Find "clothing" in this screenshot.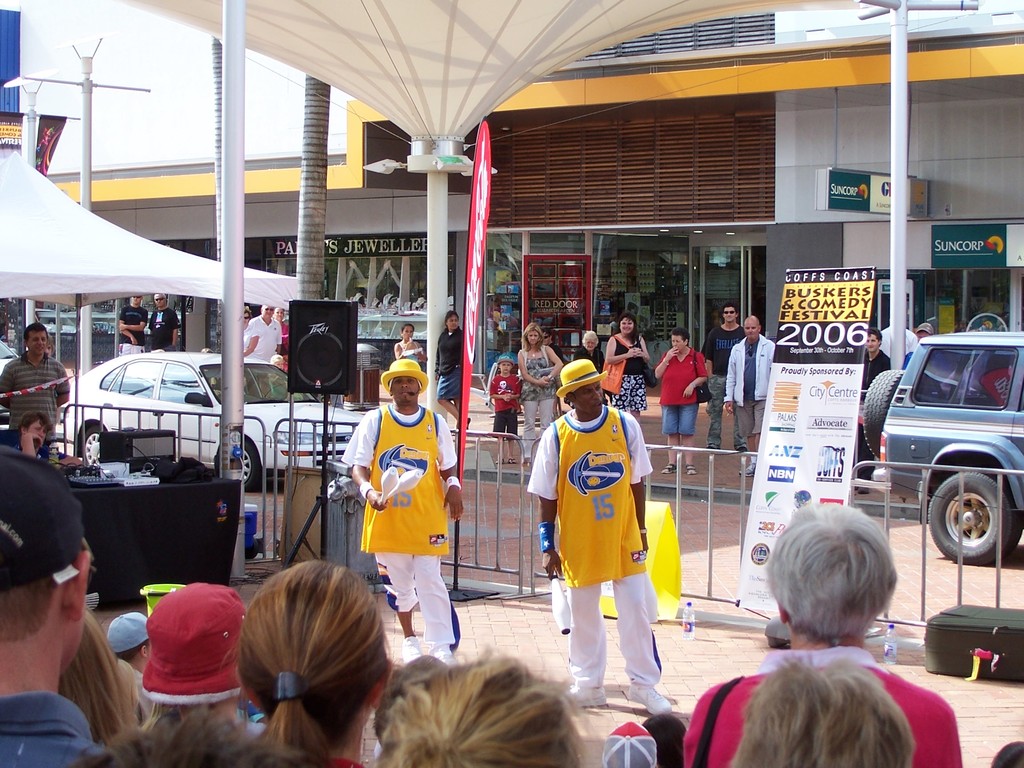
The bounding box for "clothing" is (left=148, top=299, right=175, bottom=342).
